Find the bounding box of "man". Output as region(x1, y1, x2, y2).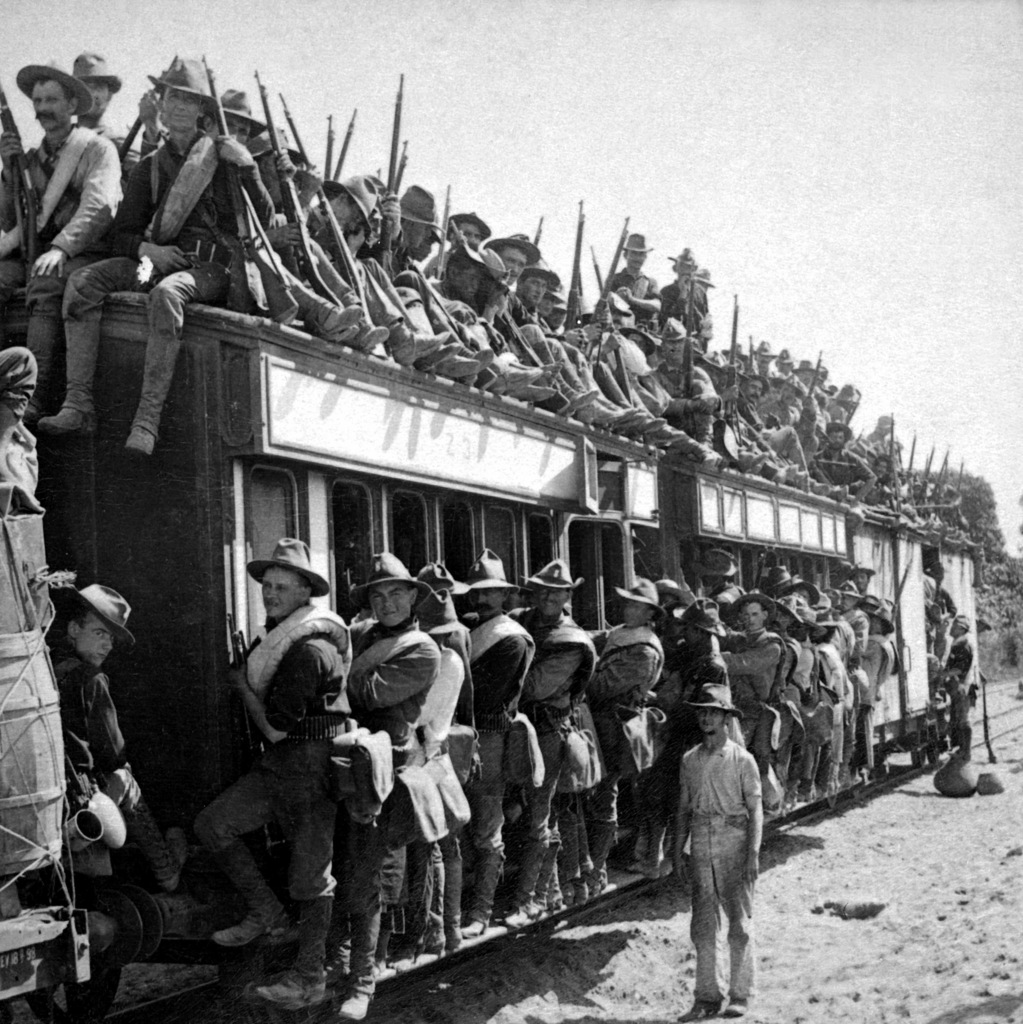
region(572, 586, 665, 903).
